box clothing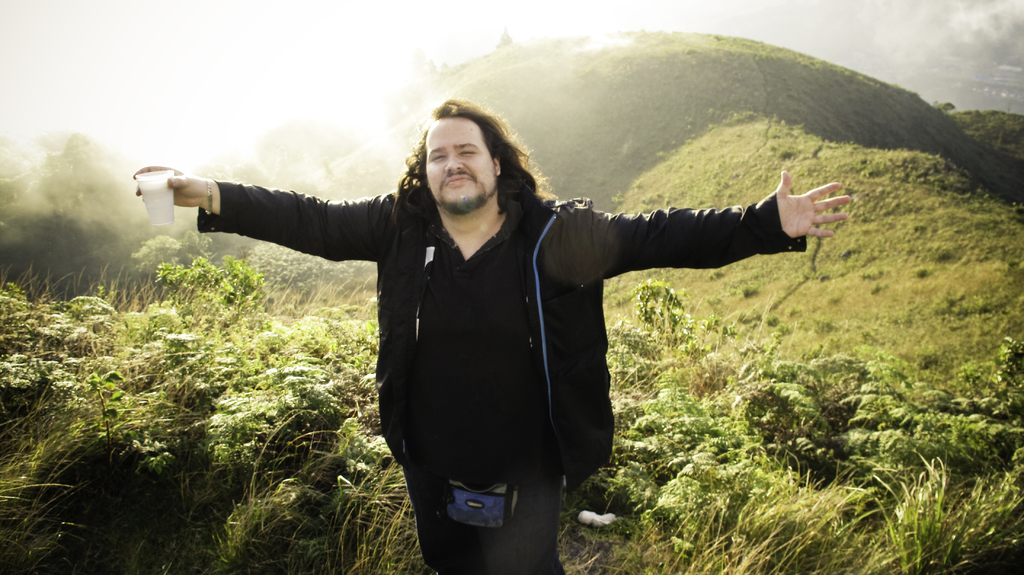
[181, 133, 686, 534]
